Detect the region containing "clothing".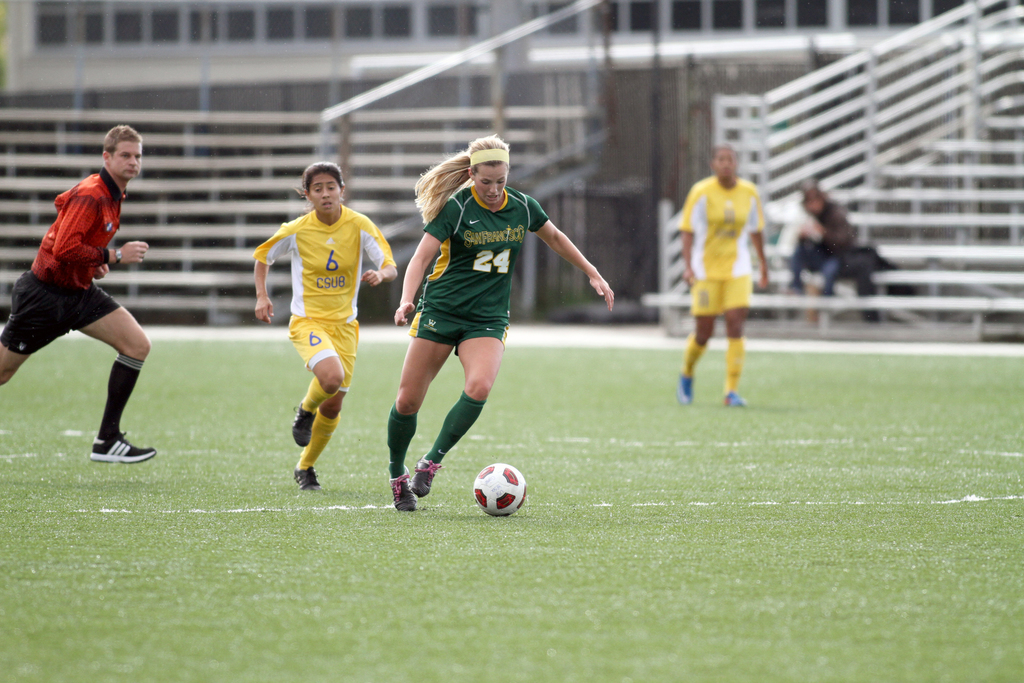
x1=409 y1=183 x2=551 y2=356.
